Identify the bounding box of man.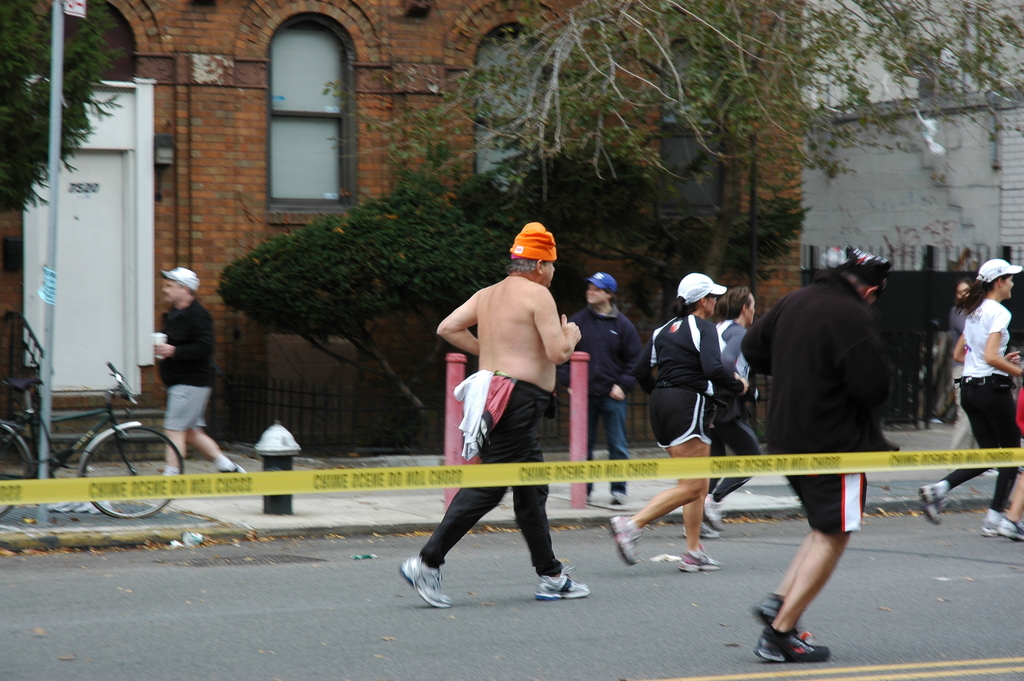
select_region(143, 256, 252, 491).
